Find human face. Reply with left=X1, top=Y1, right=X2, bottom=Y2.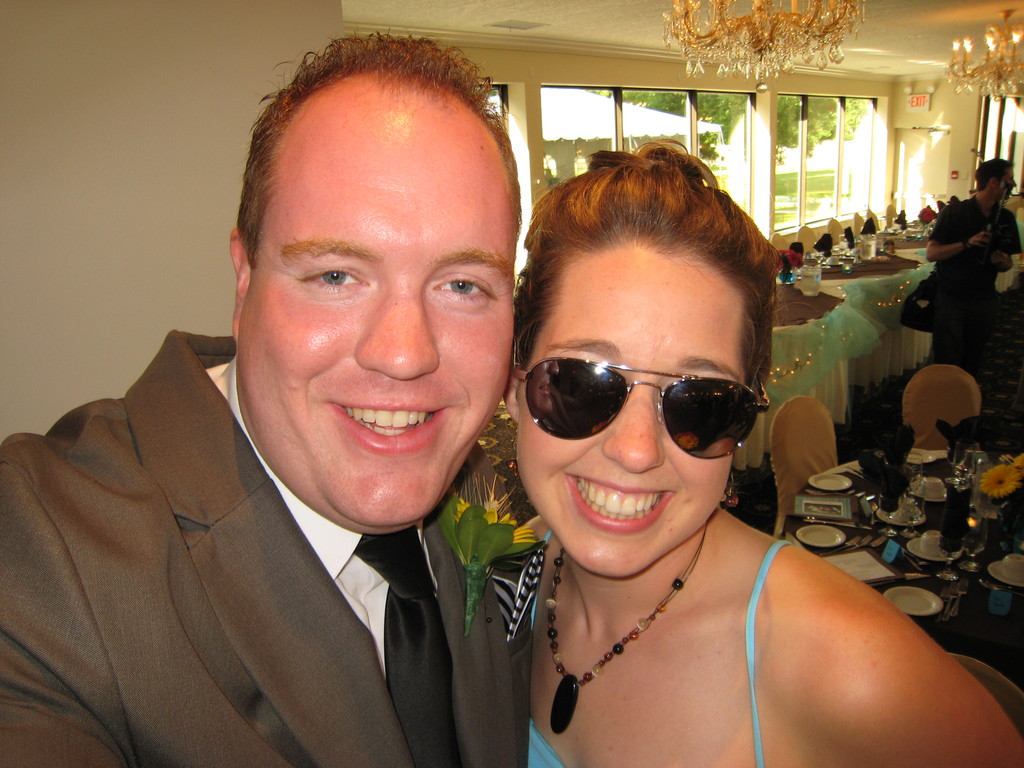
left=236, top=148, right=515, bottom=527.
